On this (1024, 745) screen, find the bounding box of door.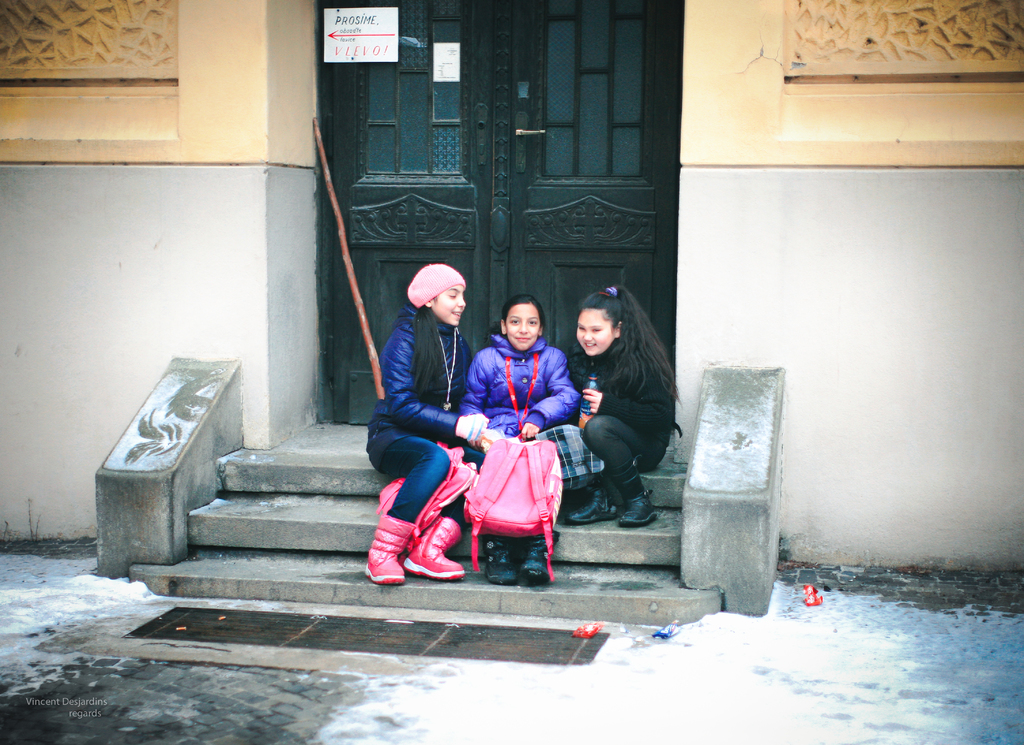
Bounding box: <box>319,0,680,433</box>.
